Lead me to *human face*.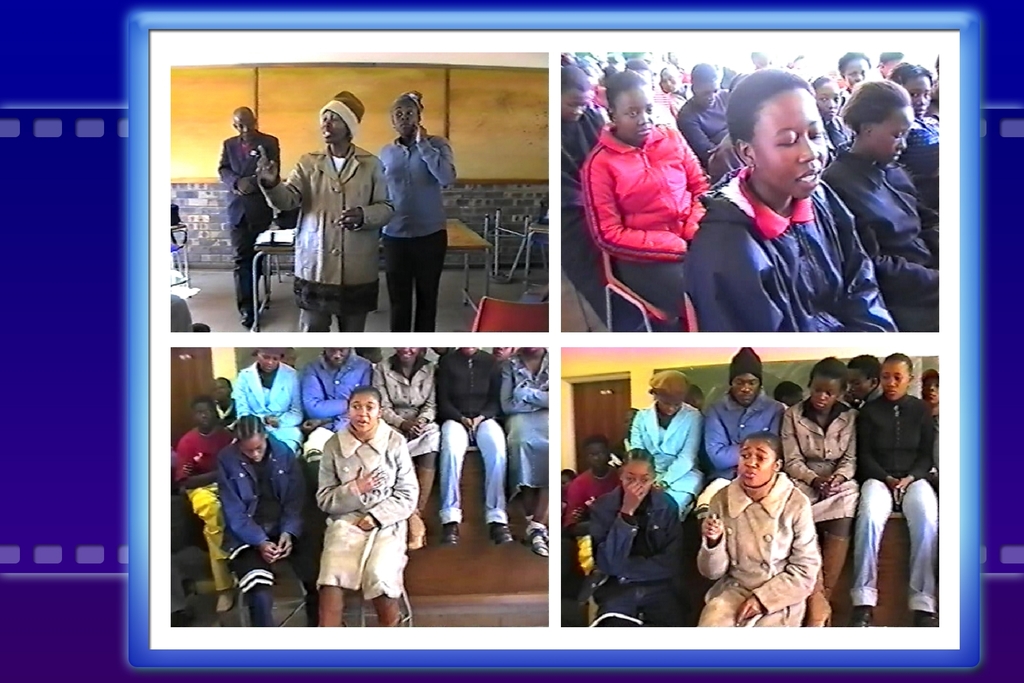
Lead to (458, 346, 477, 357).
